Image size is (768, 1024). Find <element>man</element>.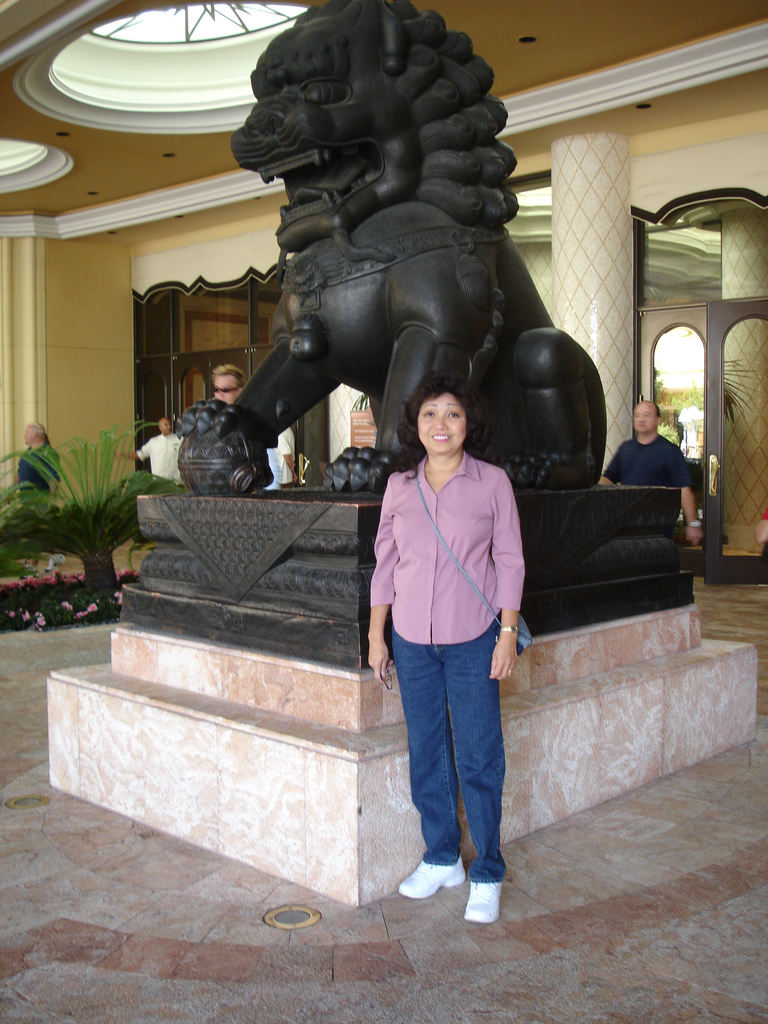
bbox(357, 390, 545, 903).
